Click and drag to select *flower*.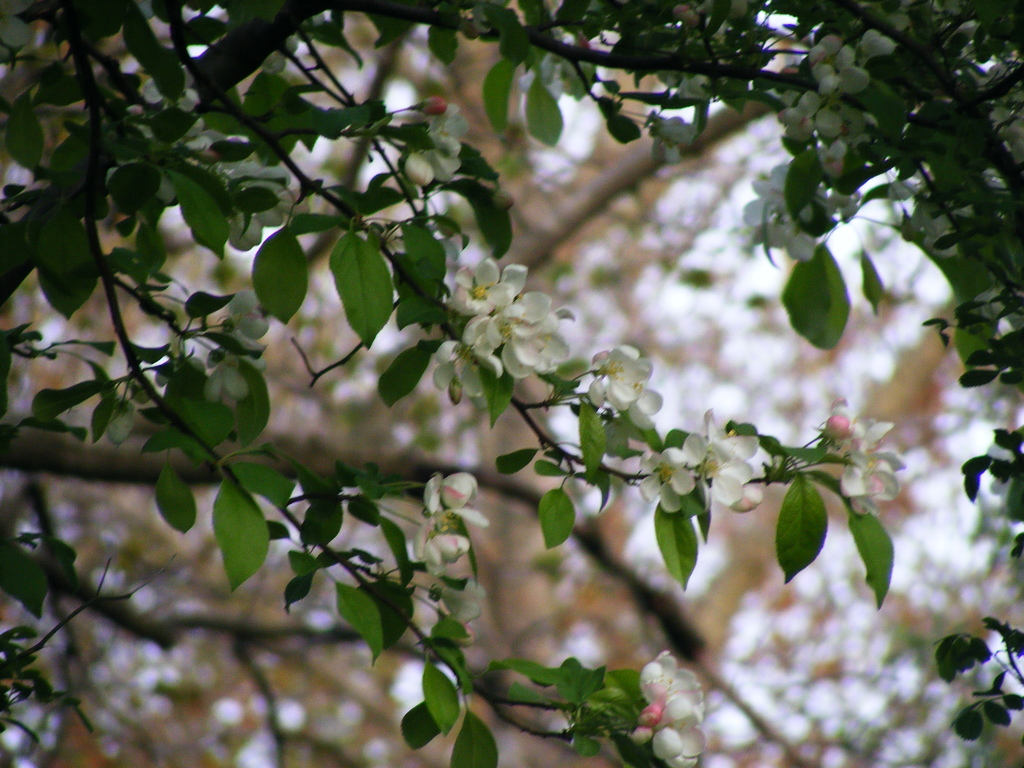
Selection: (x1=216, y1=285, x2=267, y2=353).
